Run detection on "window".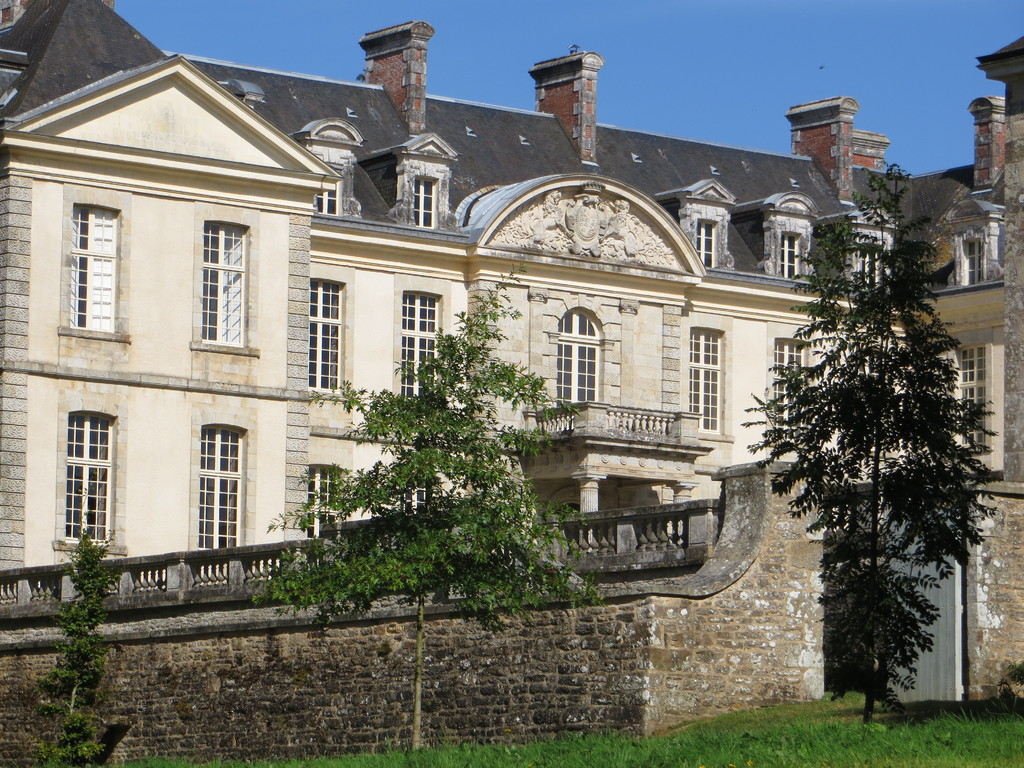
Result: region(781, 231, 803, 278).
